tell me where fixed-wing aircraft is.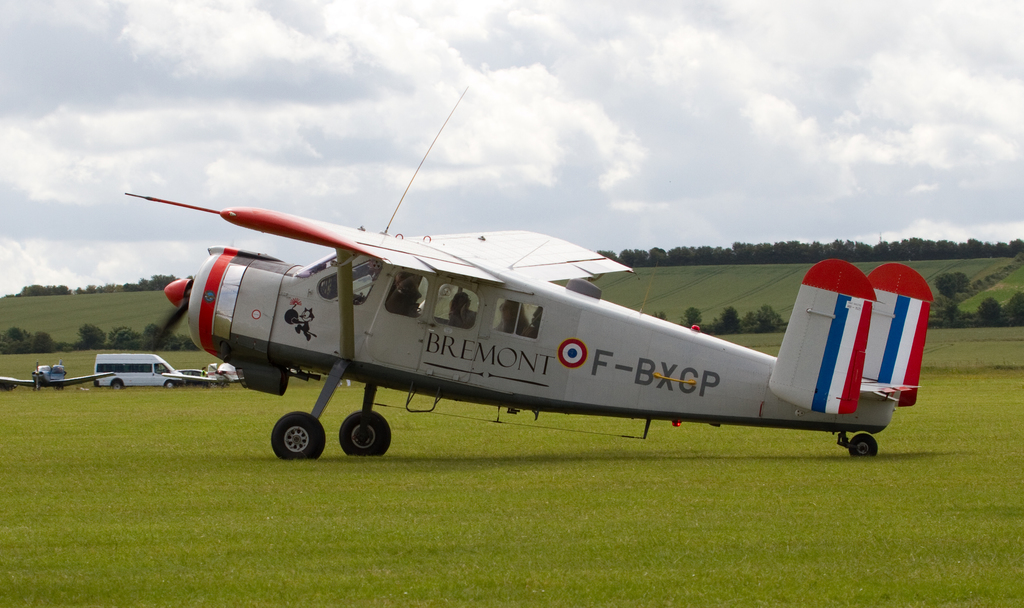
fixed-wing aircraft is at <region>166, 356, 243, 385</region>.
